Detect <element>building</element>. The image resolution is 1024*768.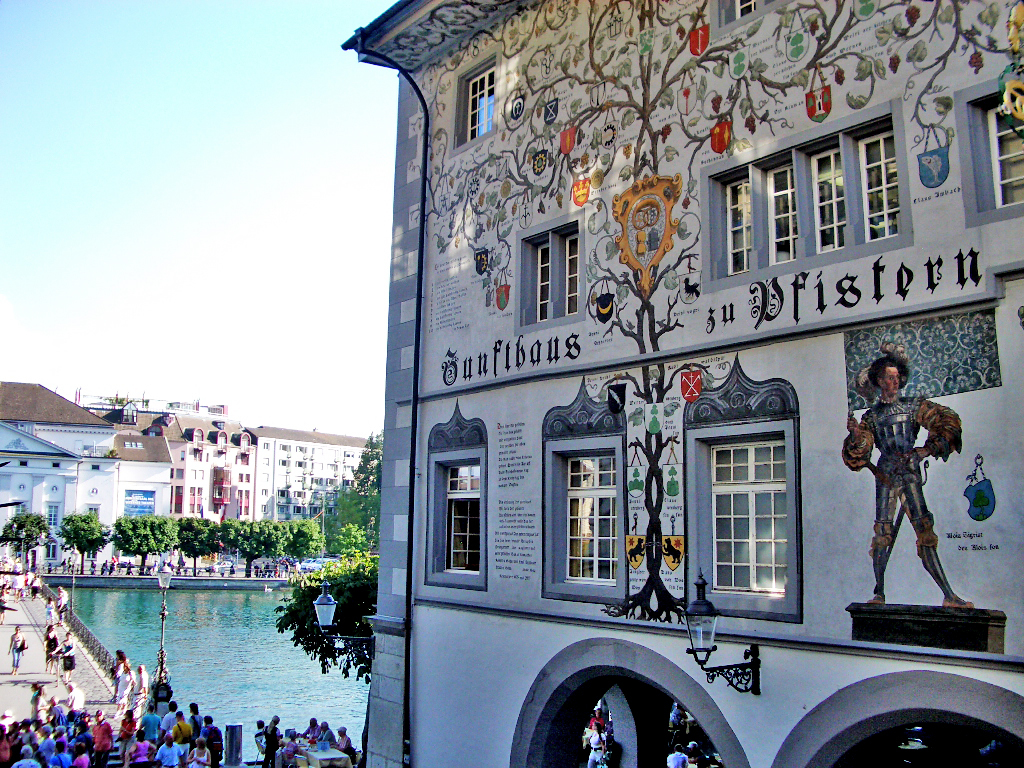
<region>93, 401, 256, 524</region>.
